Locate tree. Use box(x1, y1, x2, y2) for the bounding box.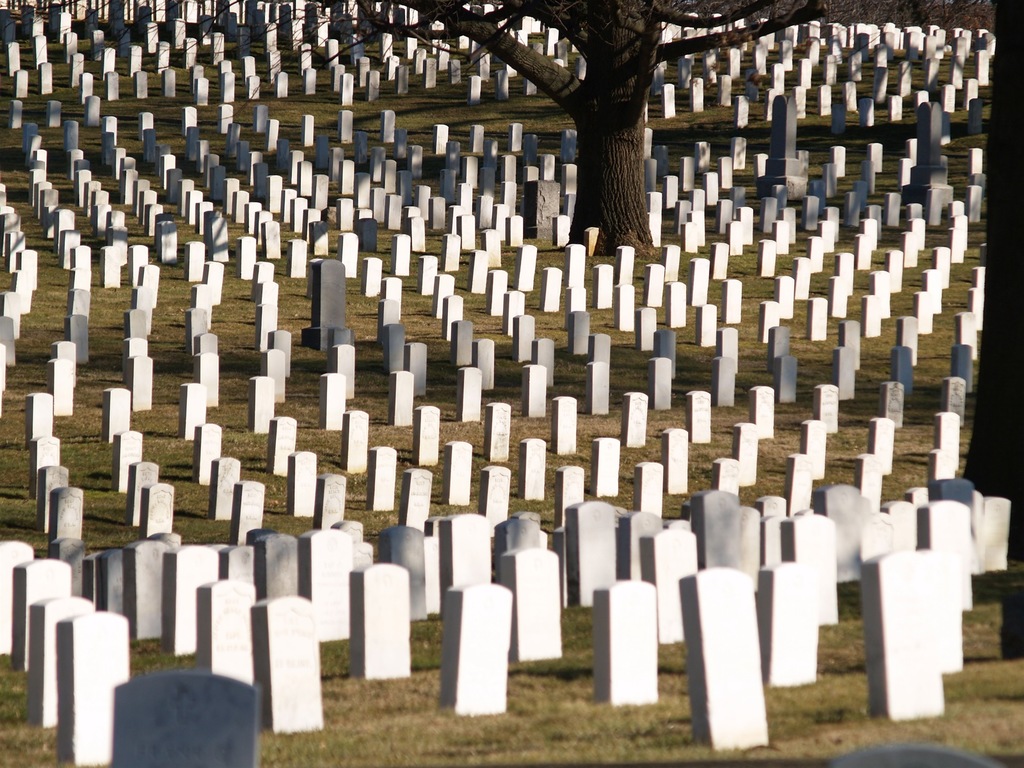
box(0, 0, 997, 260).
